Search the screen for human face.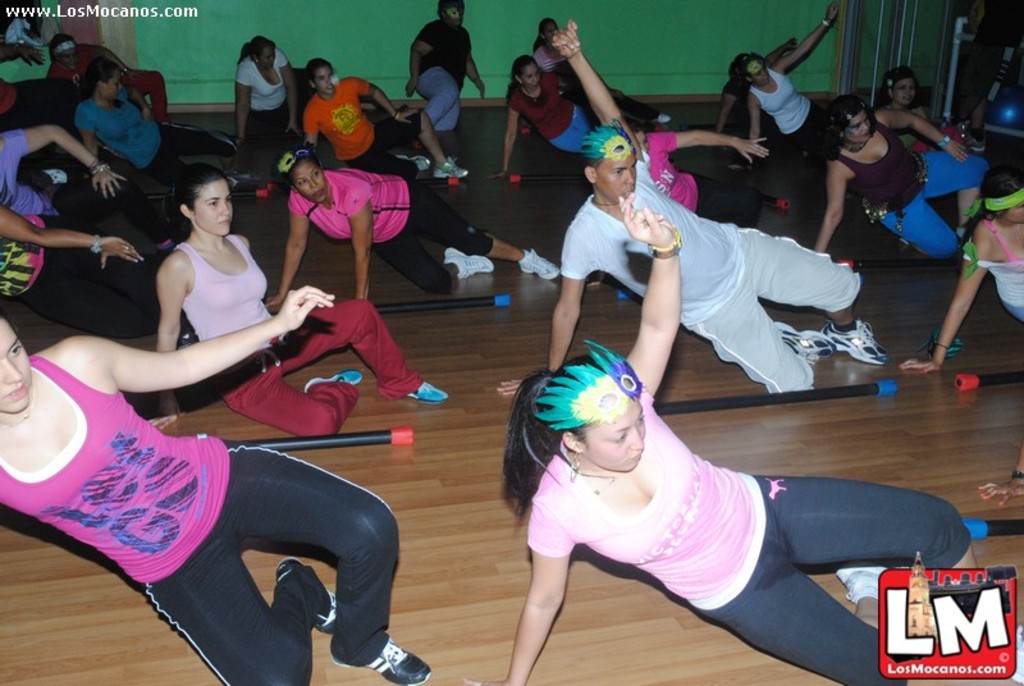
Found at pyautogui.locateOnScreen(893, 82, 918, 109).
